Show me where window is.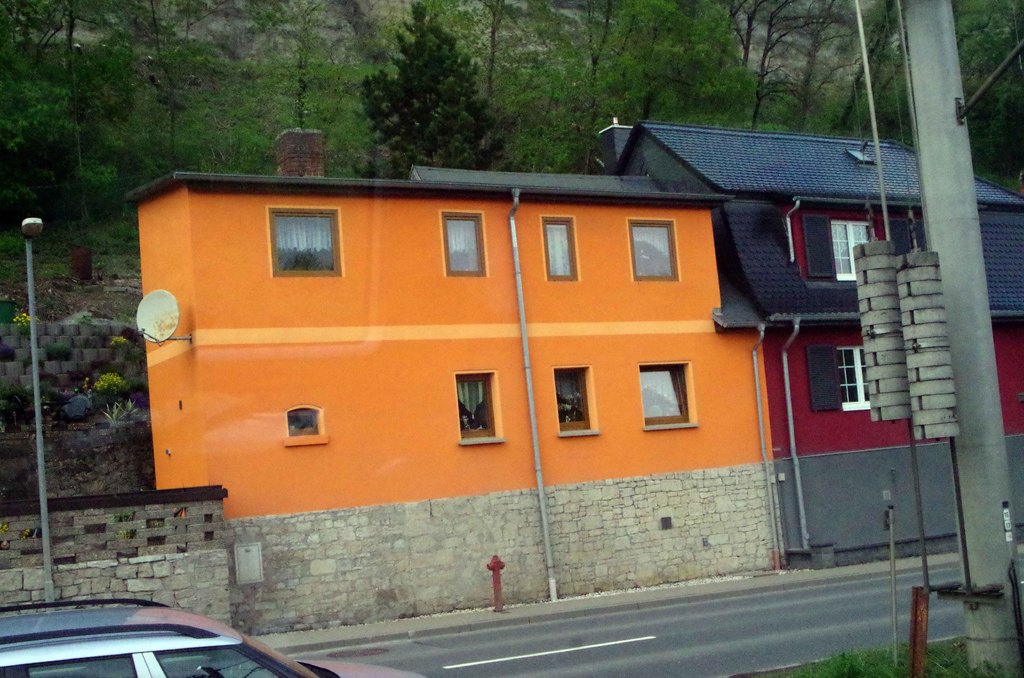
window is at [454, 370, 505, 440].
